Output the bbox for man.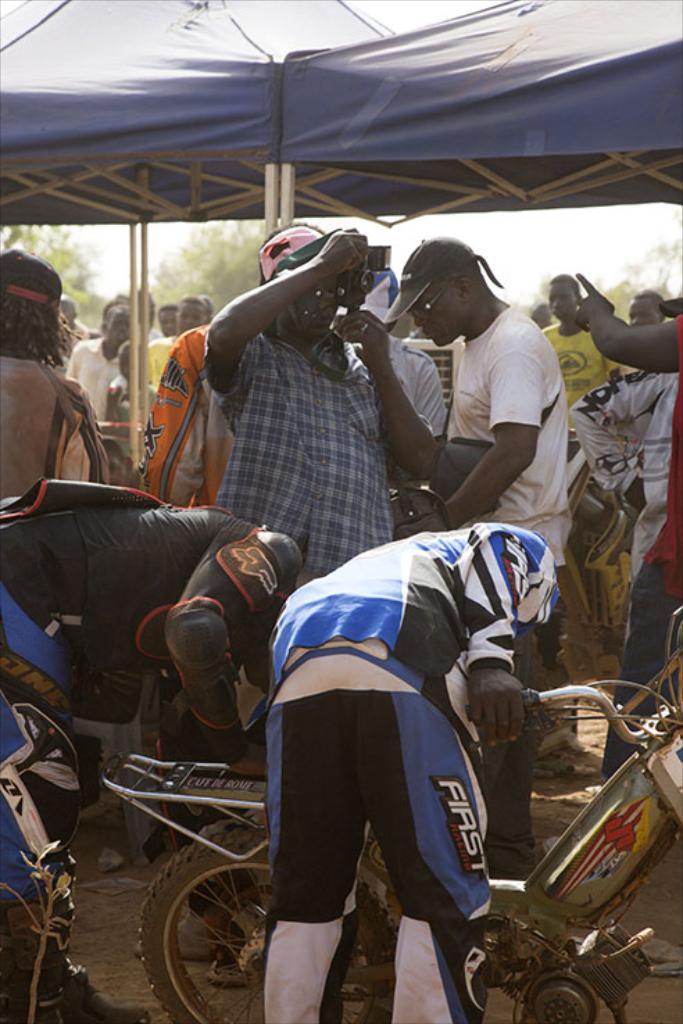
372,239,590,548.
